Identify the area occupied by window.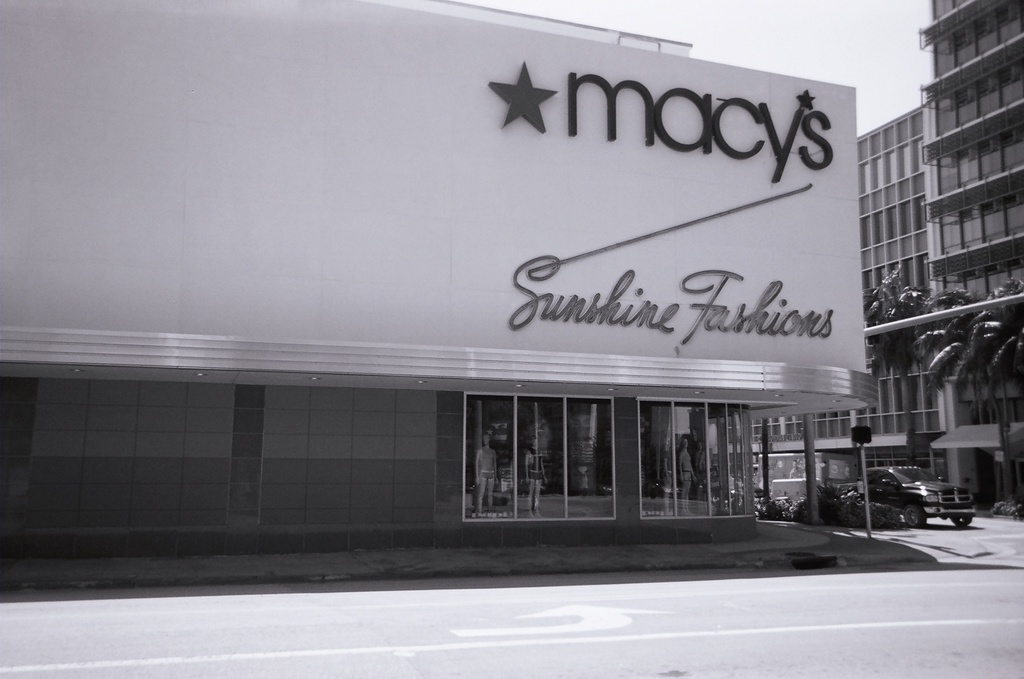
Area: x1=885 y1=204 x2=897 y2=245.
